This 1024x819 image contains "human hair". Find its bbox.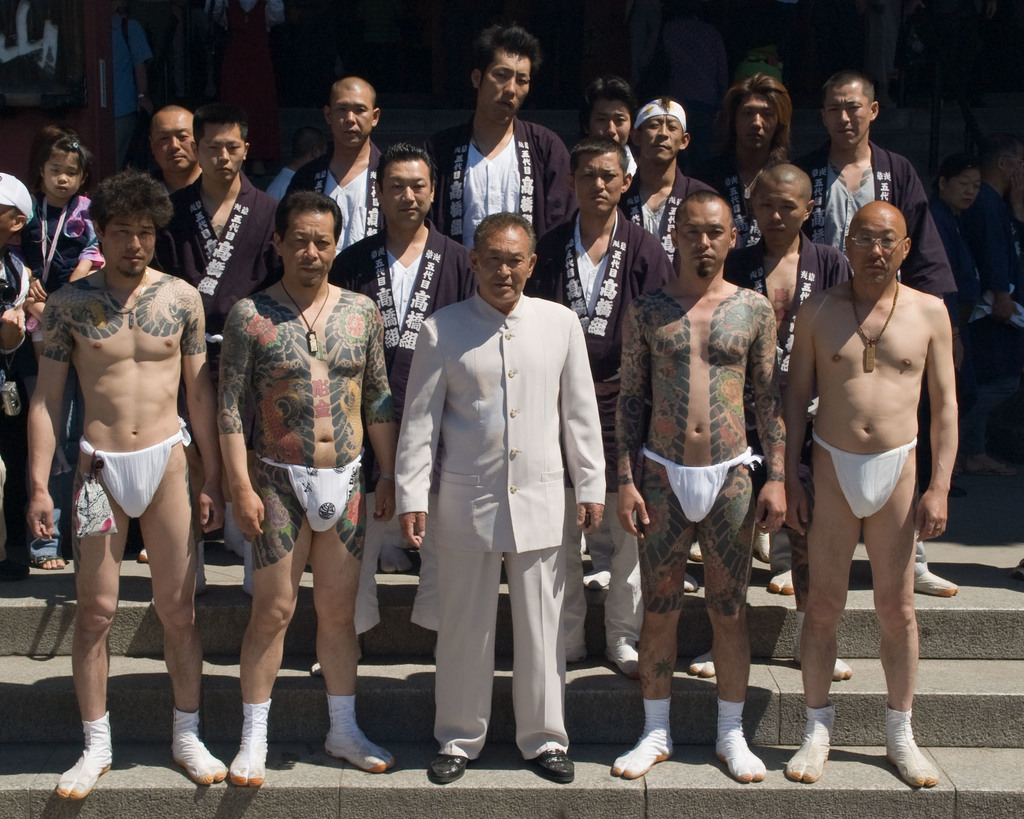
x1=716, y1=72, x2=797, y2=175.
